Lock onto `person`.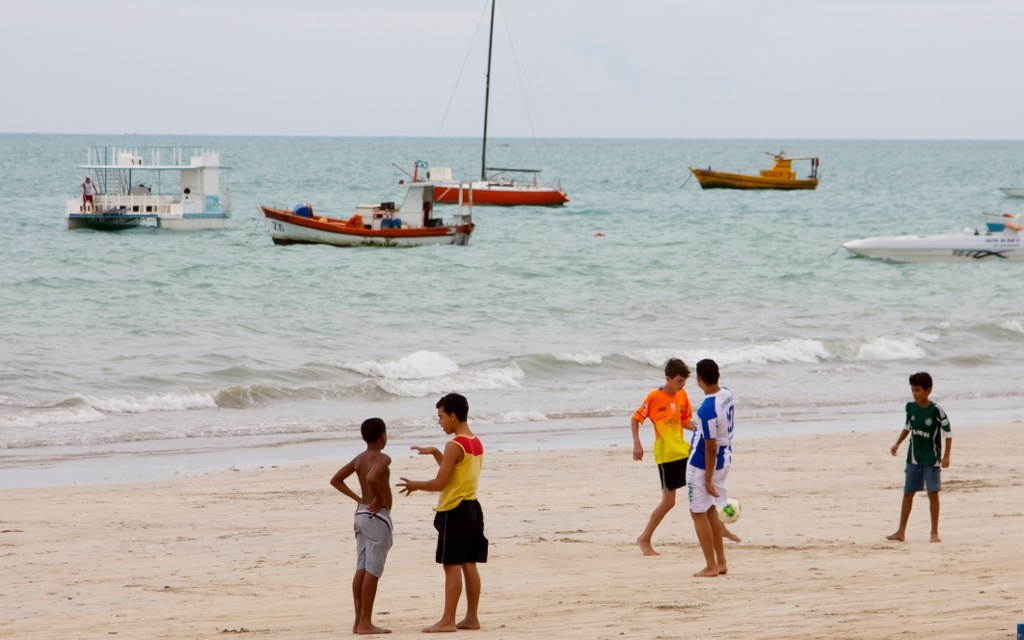
Locked: bbox=(895, 372, 958, 544).
